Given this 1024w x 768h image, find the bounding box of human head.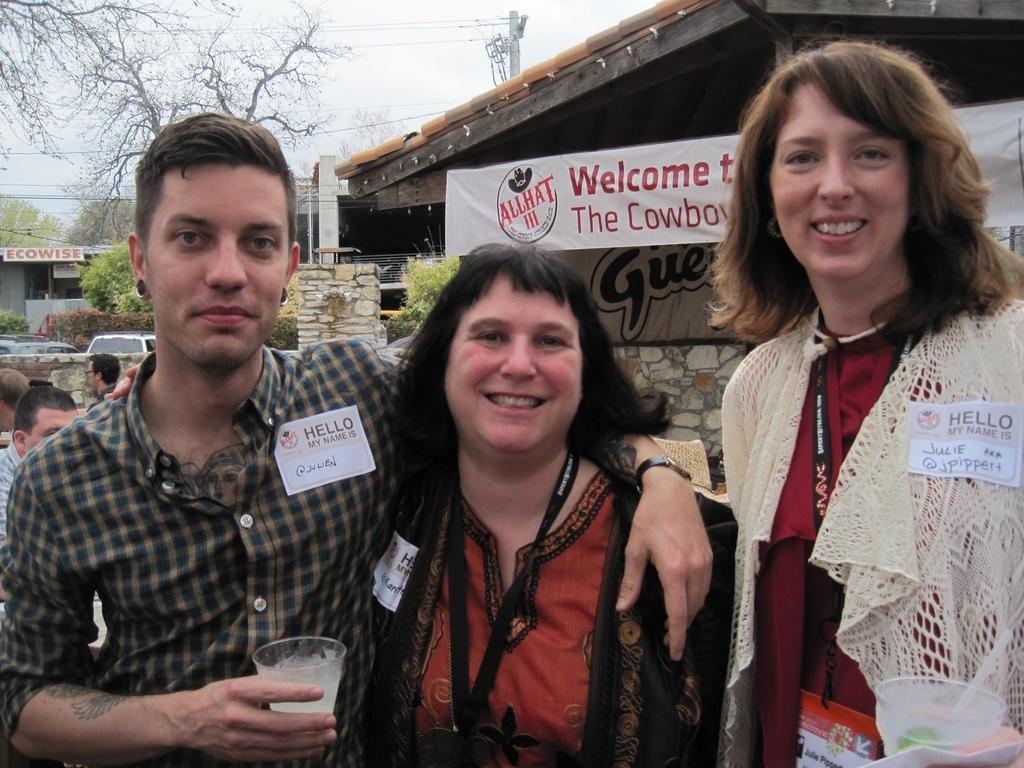
[left=0, top=363, right=29, bottom=428].
